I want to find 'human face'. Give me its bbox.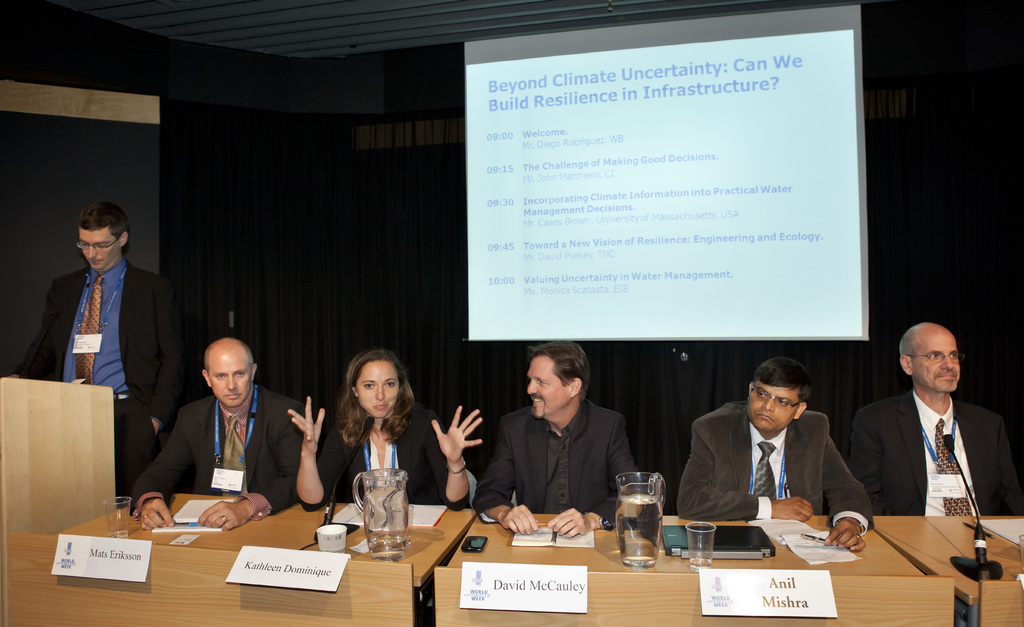
<box>356,362,399,418</box>.
